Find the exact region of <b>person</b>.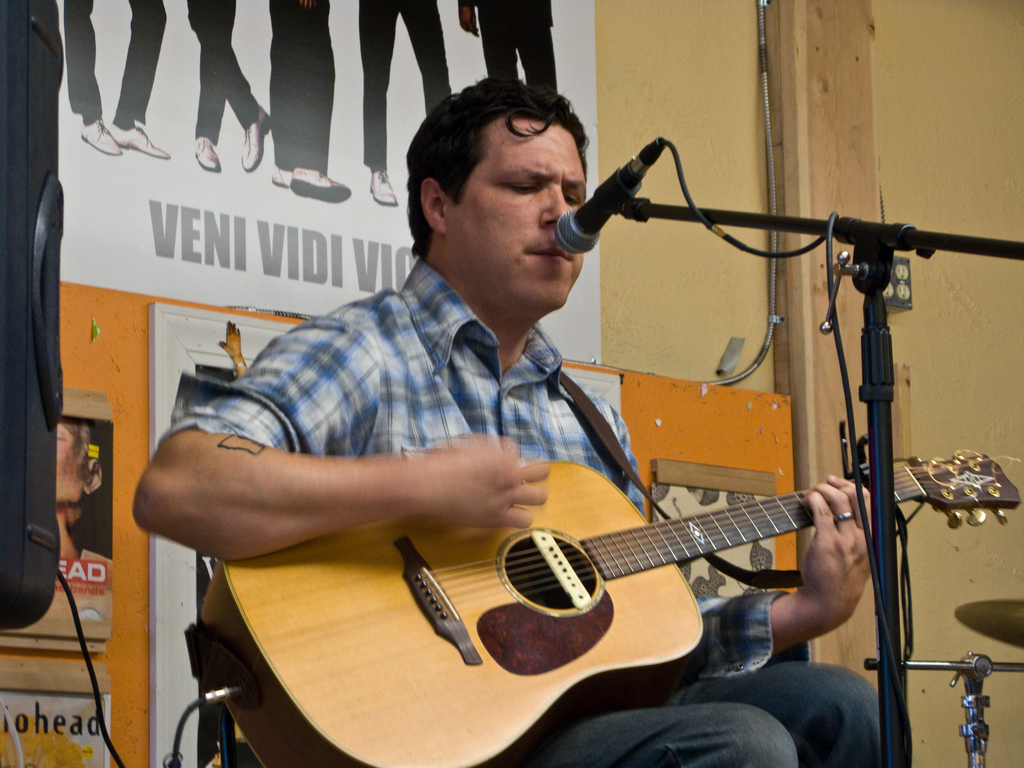
Exact region: region(269, 0, 353, 201).
